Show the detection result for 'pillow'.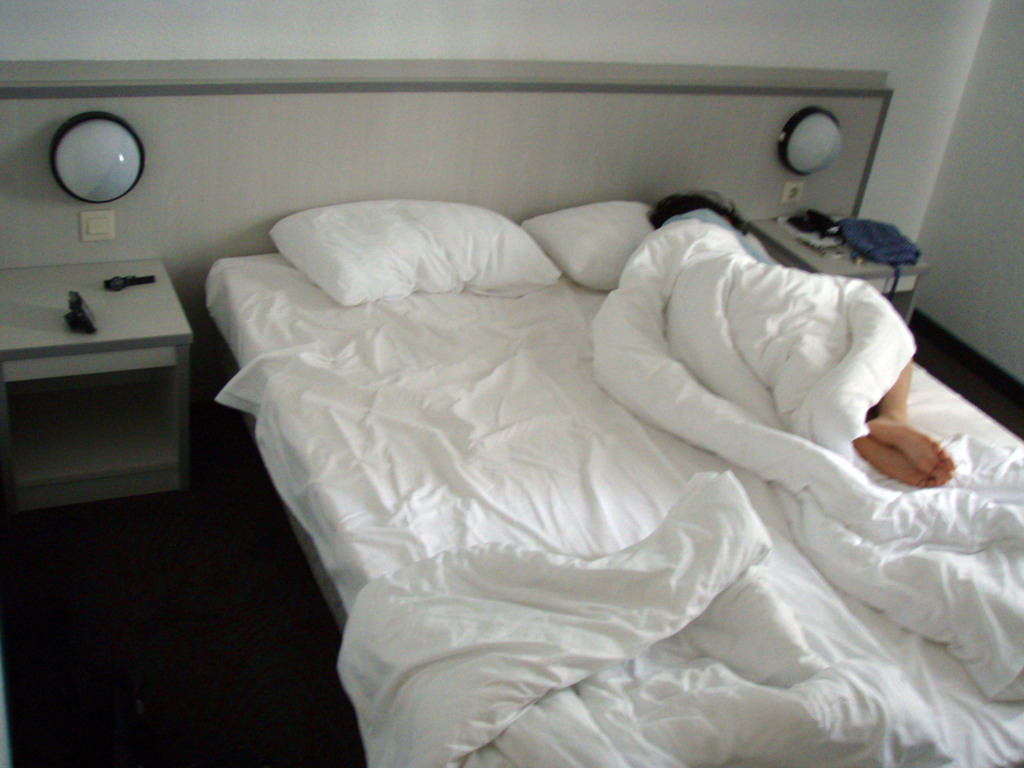
BBox(256, 203, 561, 305).
